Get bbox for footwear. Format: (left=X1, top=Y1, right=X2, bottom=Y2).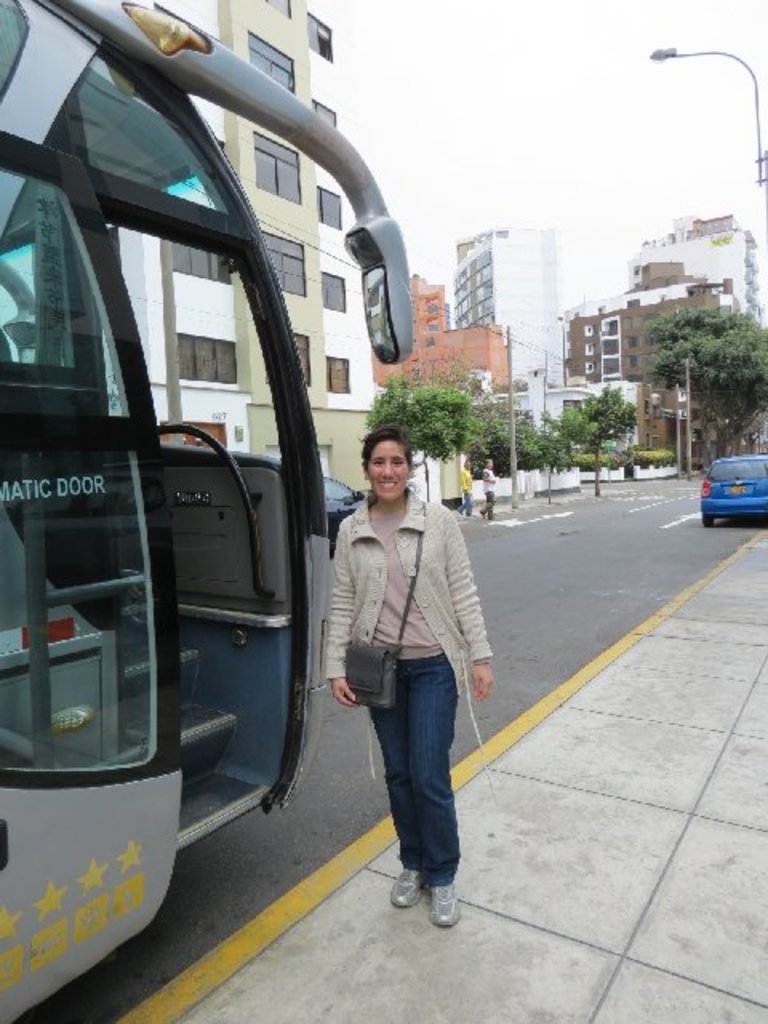
(left=395, top=867, right=421, bottom=910).
